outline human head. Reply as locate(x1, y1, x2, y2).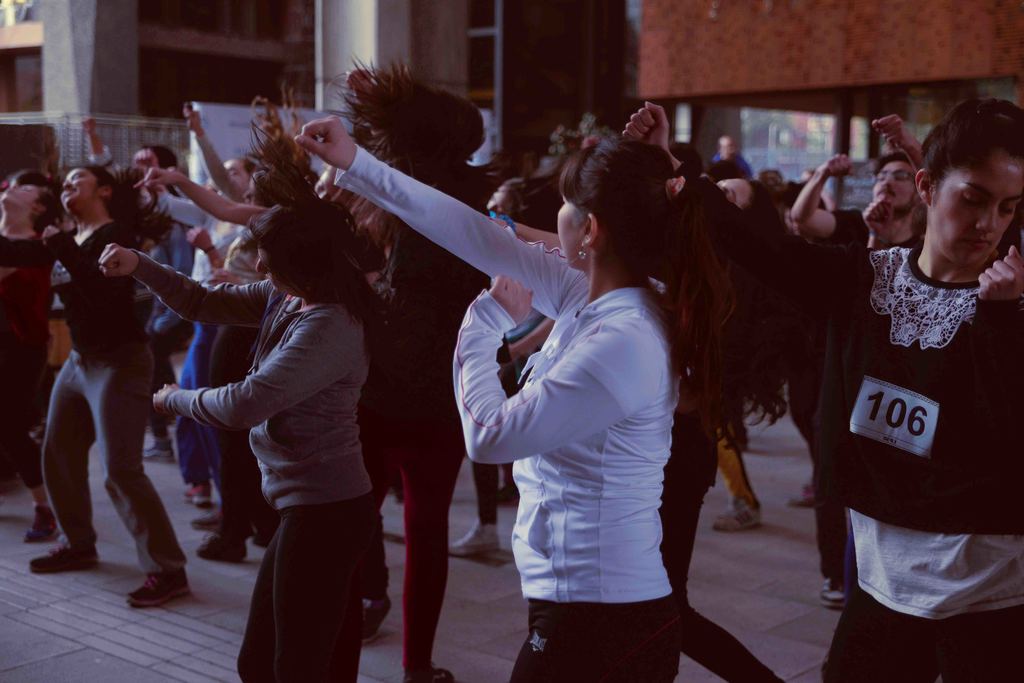
locate(922, 104, 1020, 271).
